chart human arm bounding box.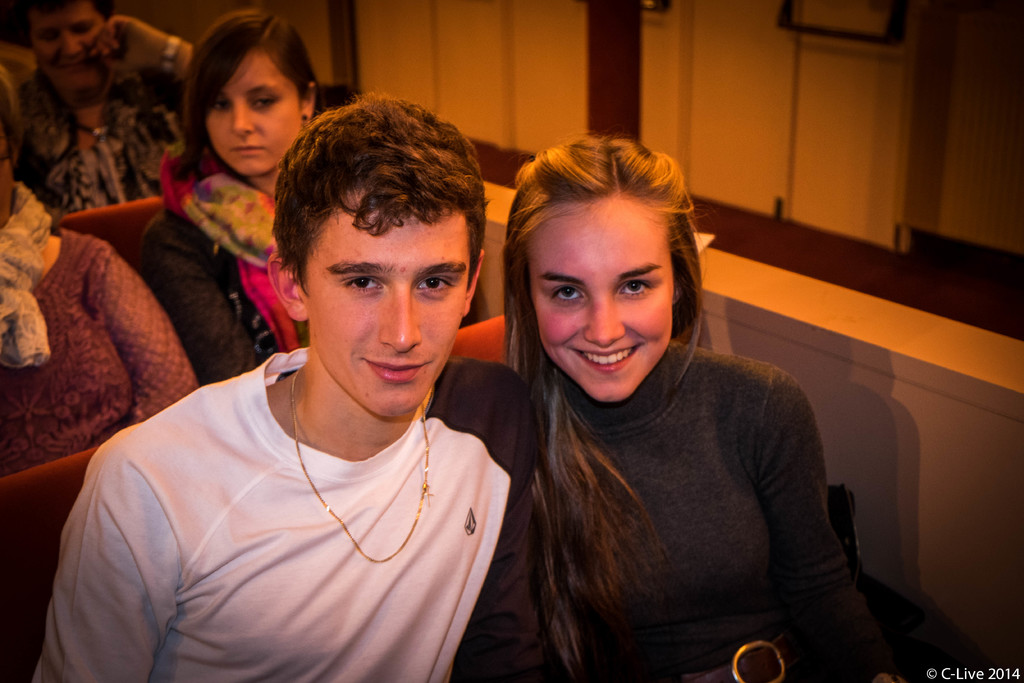
Charted: (left=81, top=243, right=203, bottom=424).
